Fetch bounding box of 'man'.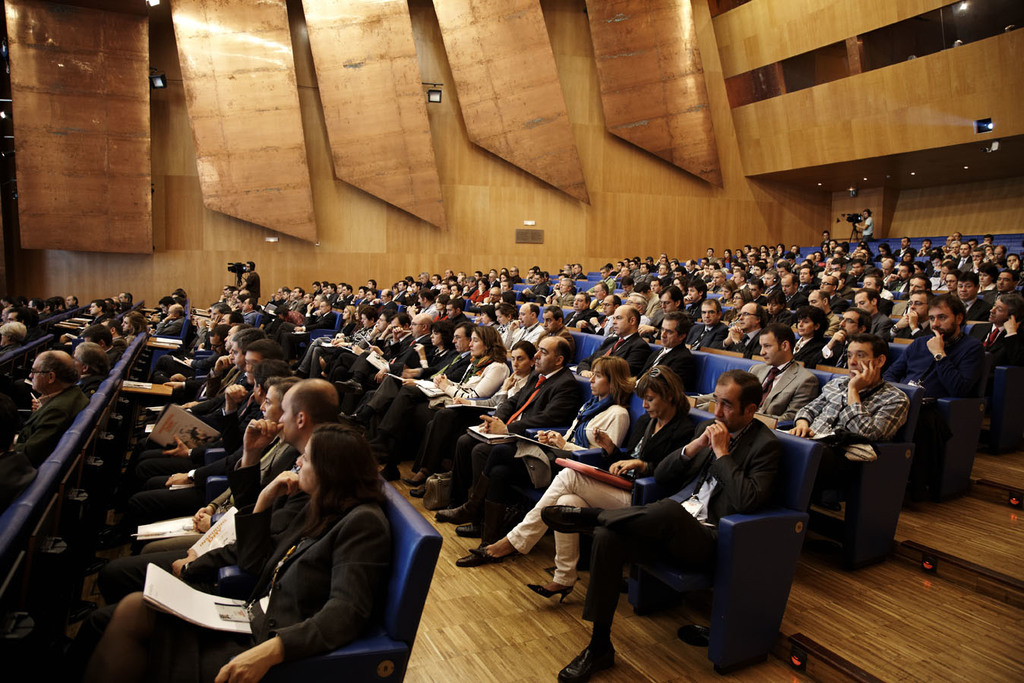
Bbox: left=267, top=284, right=308, bottom=333.
